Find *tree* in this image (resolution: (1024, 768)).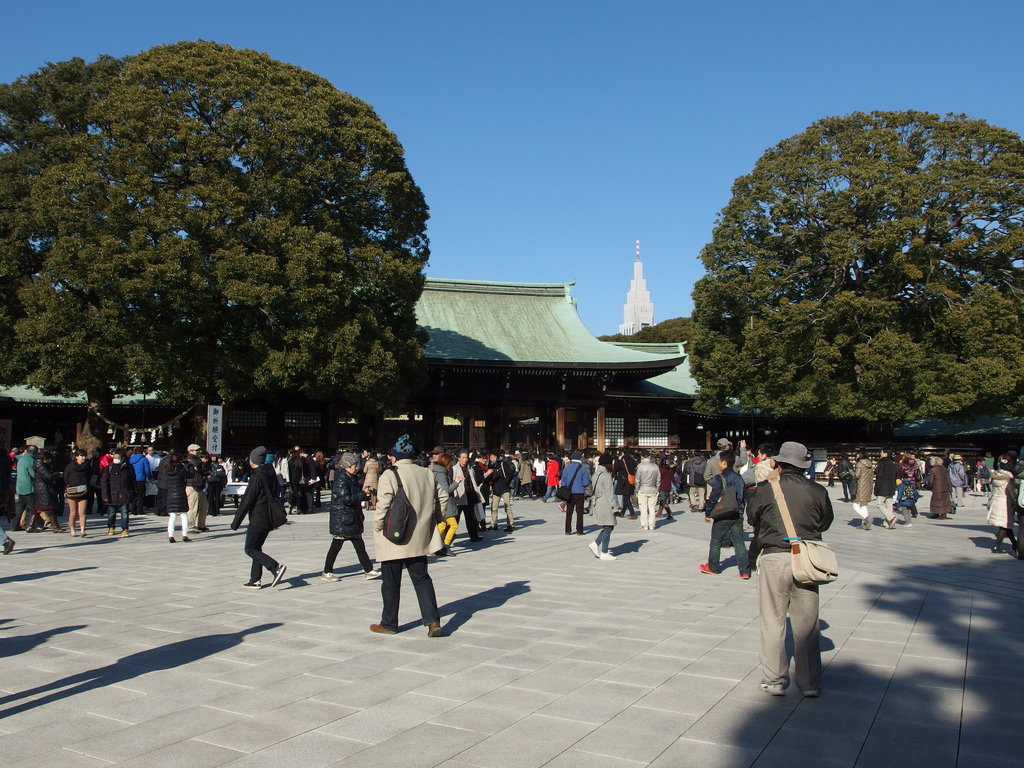
(0,36,436,512).
